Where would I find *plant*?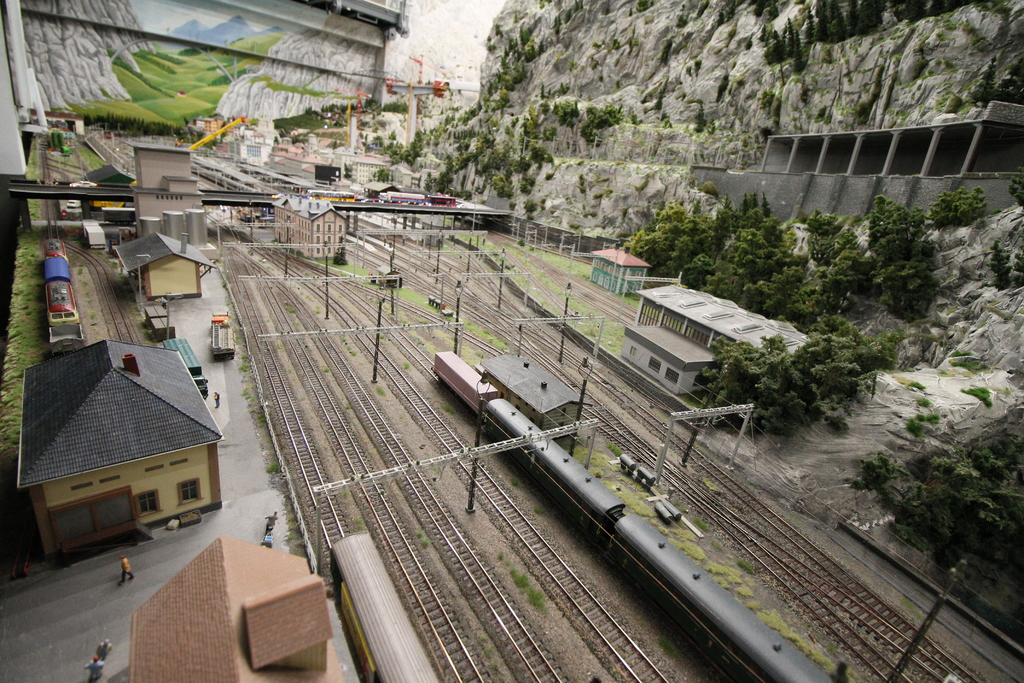
At bbox=[85, 299, 94, 305].
